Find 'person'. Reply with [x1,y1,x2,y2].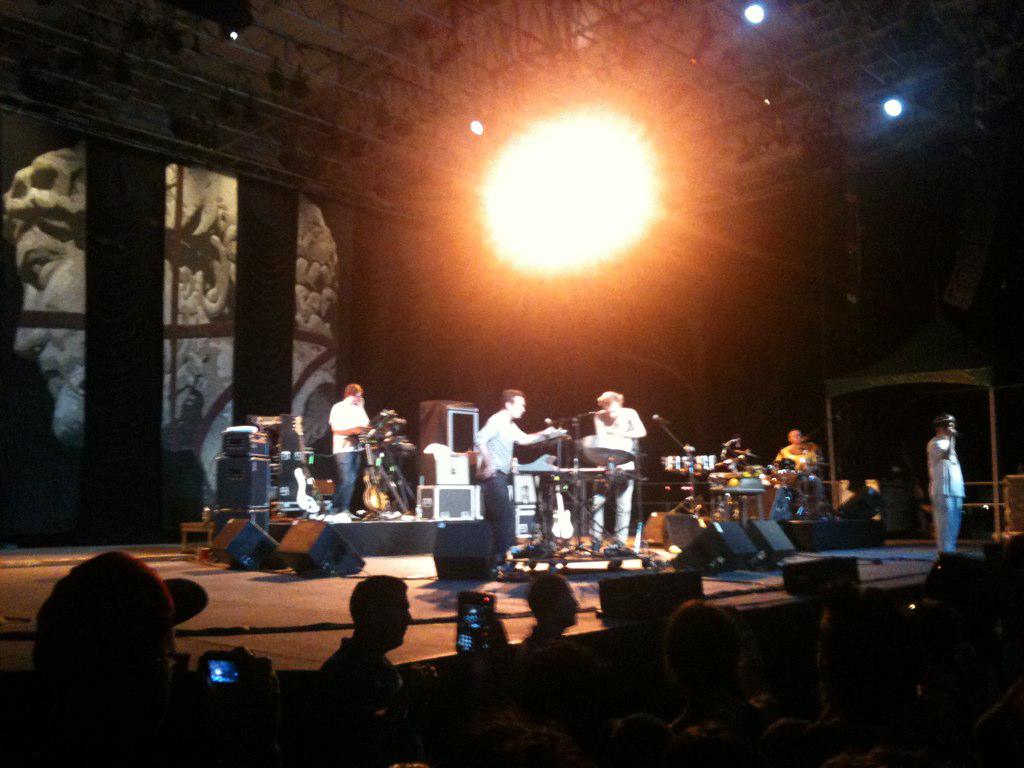
[2,552,296,767].
